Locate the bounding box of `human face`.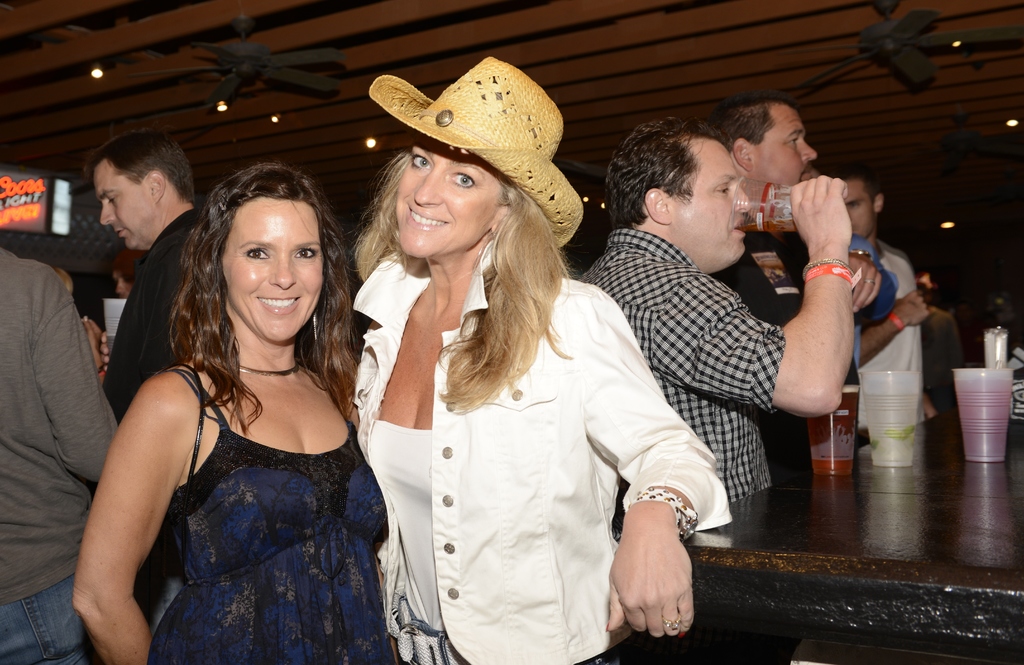
Bounding box: crop(671, 144, 745, 268).
